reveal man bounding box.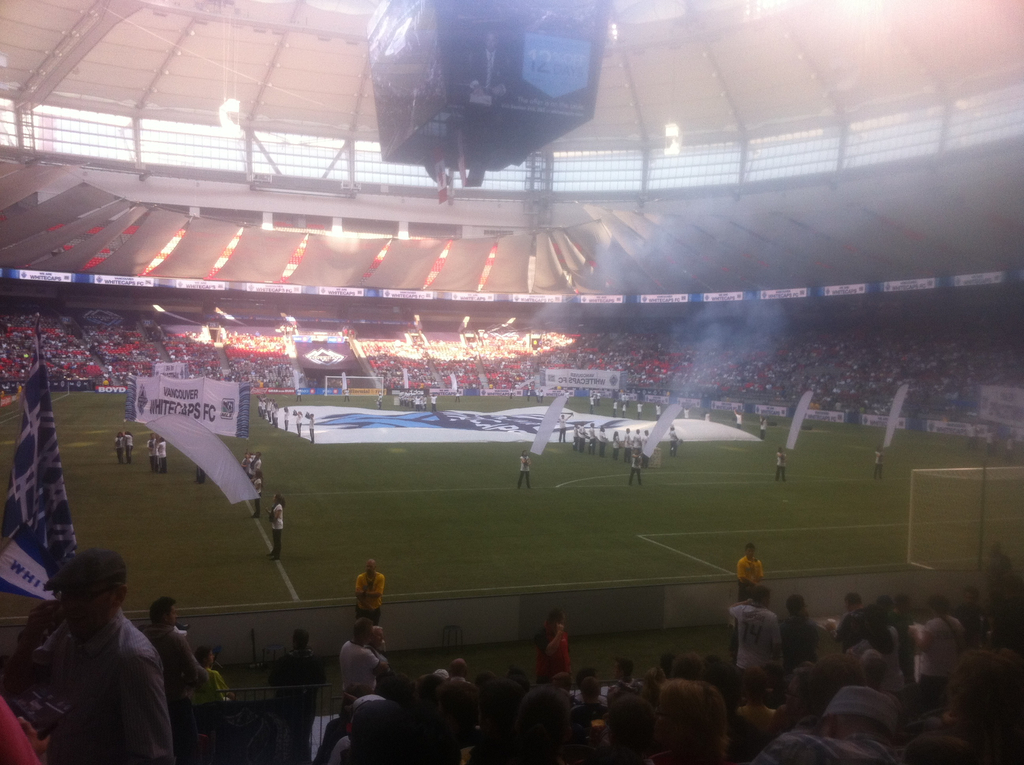
Revealed: [left=870, top=446, right=886, bottom=478].
